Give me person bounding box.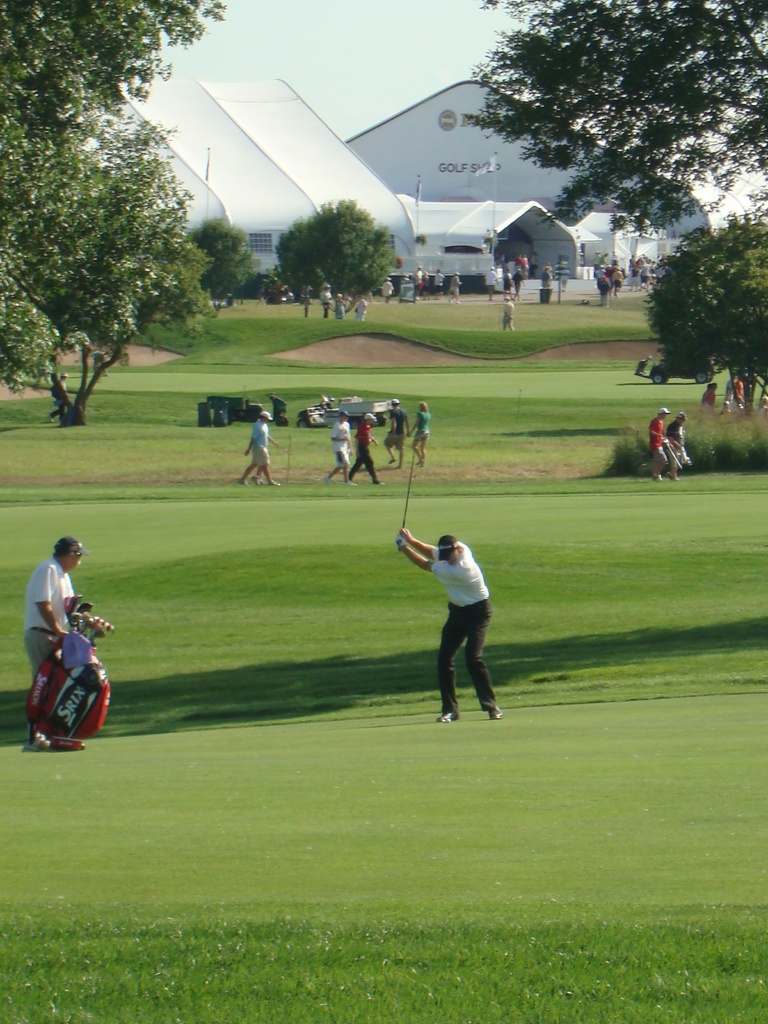
{"left": 499, "top": 296, "right": 516, "bottom": 337}.
